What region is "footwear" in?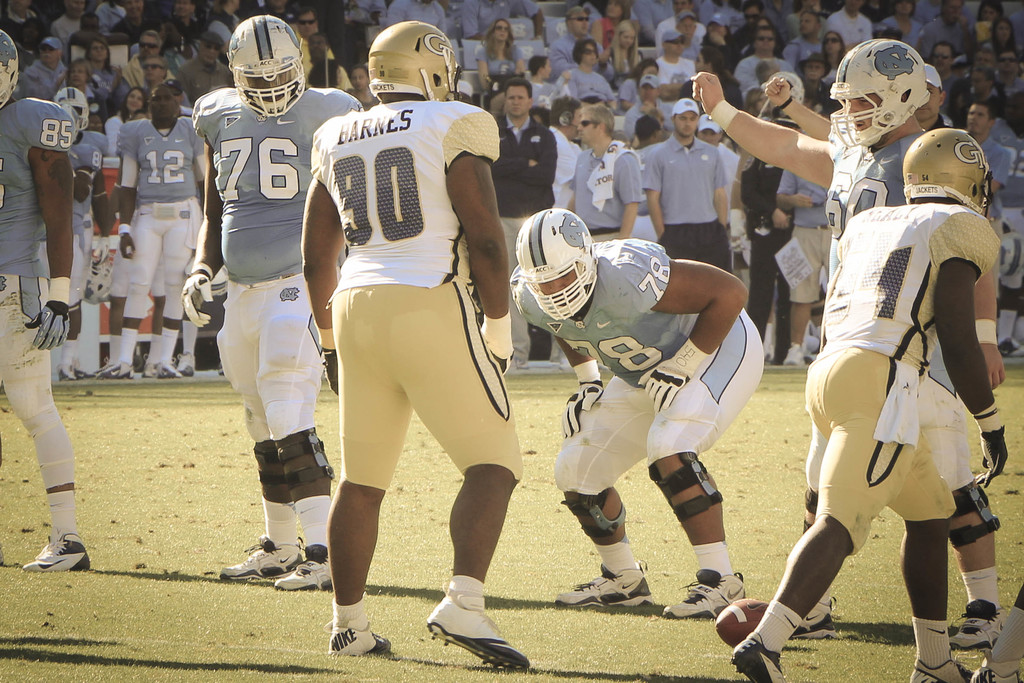
region(1012, 344, 1023, 358).
